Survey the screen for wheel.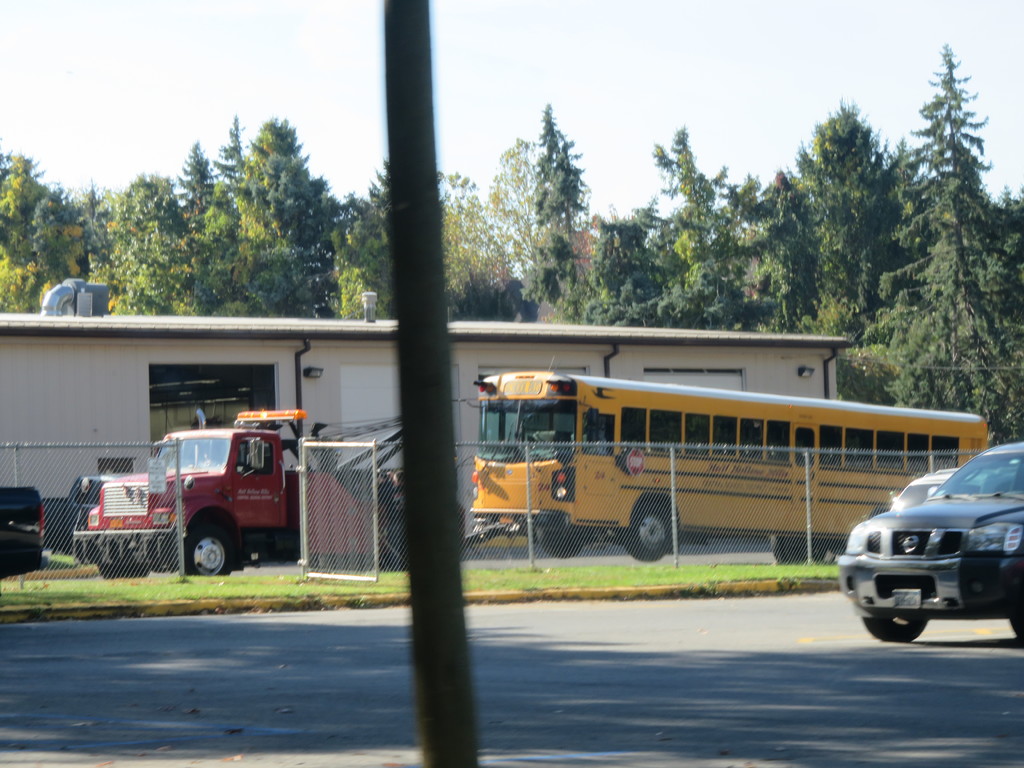
Survey found: region(534, 512, 588, 560).
